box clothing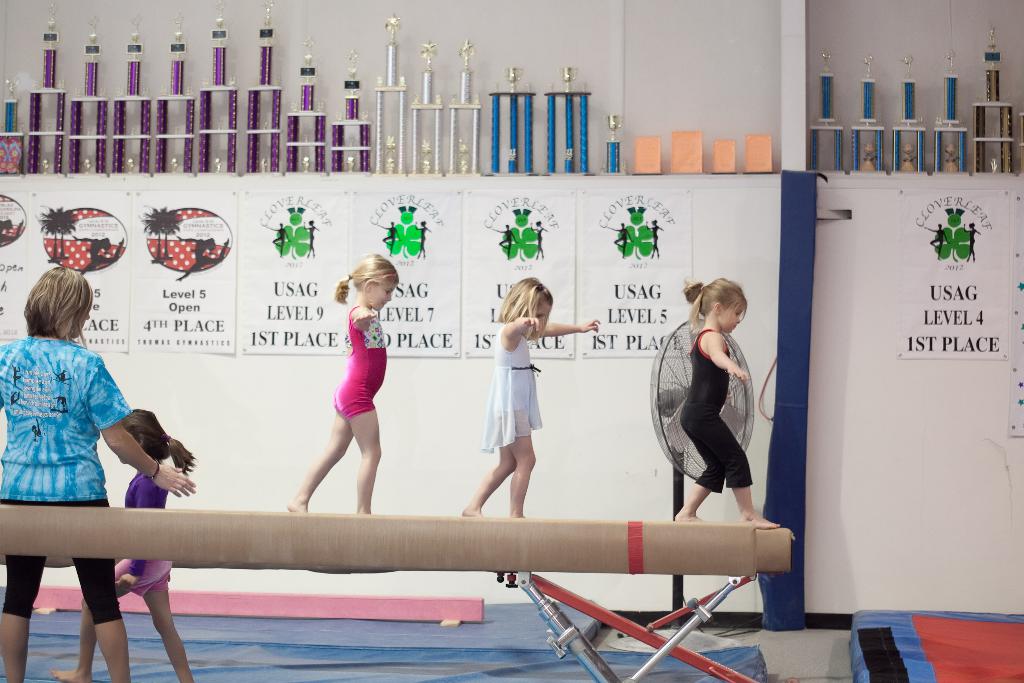
(336,309,396,427)
